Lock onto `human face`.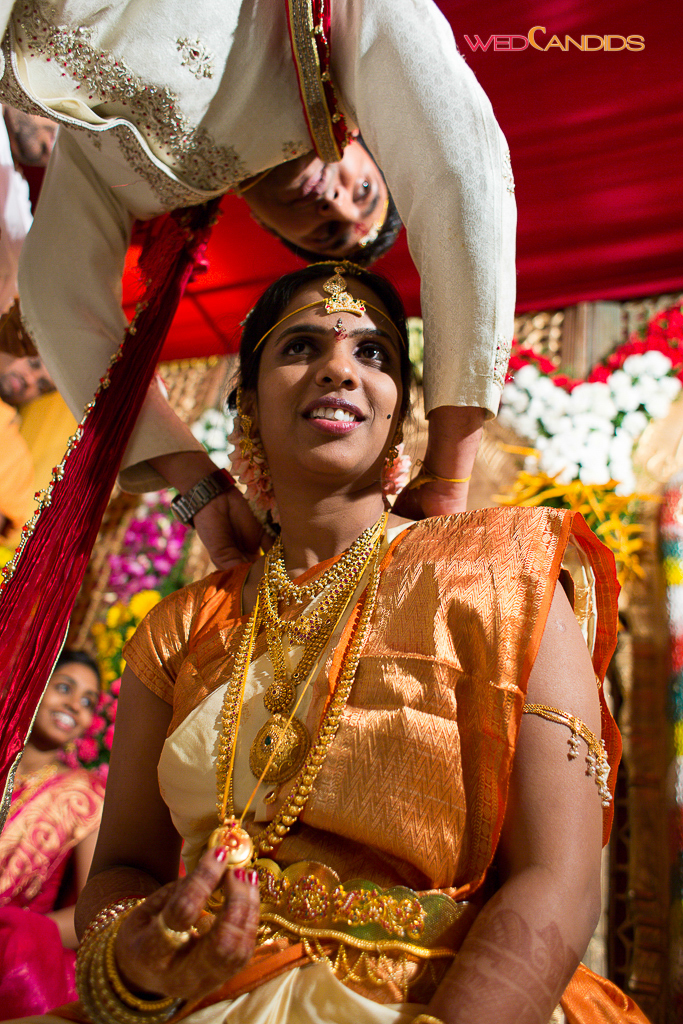
Locked: left=34, top=660, right=94, bottom=745.
